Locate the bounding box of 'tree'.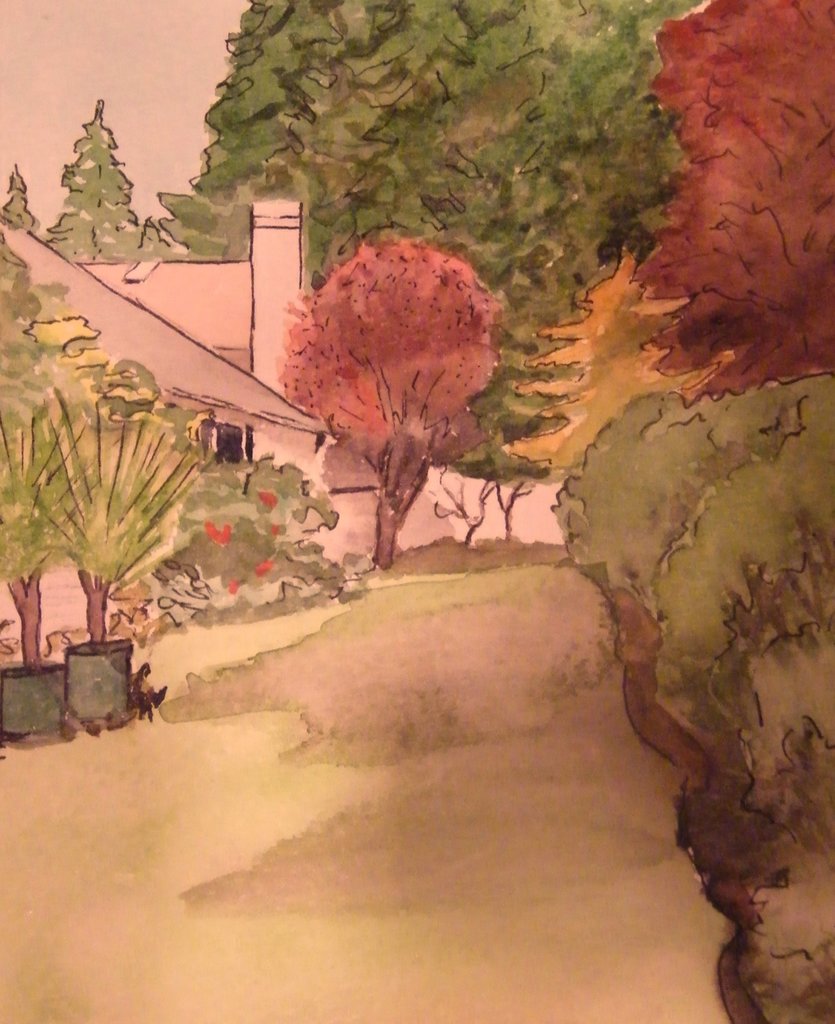
Bounding box: <region>0, 0, 834, 870</region>.
